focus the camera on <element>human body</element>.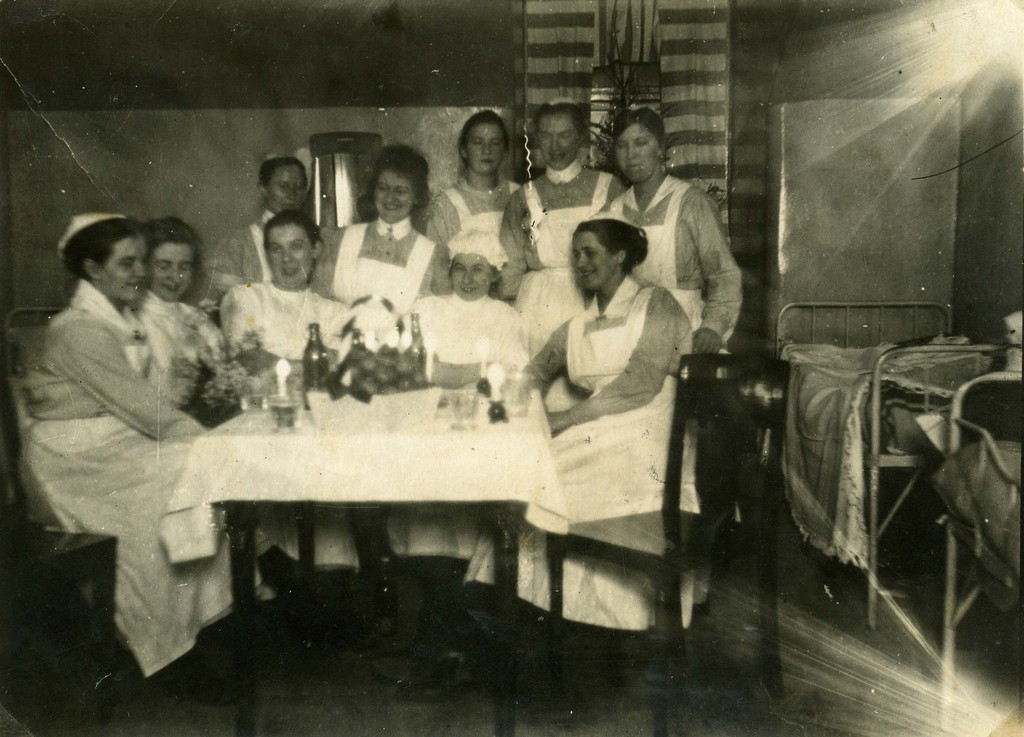
Focus region: detection(399, 217, 555, 690).
